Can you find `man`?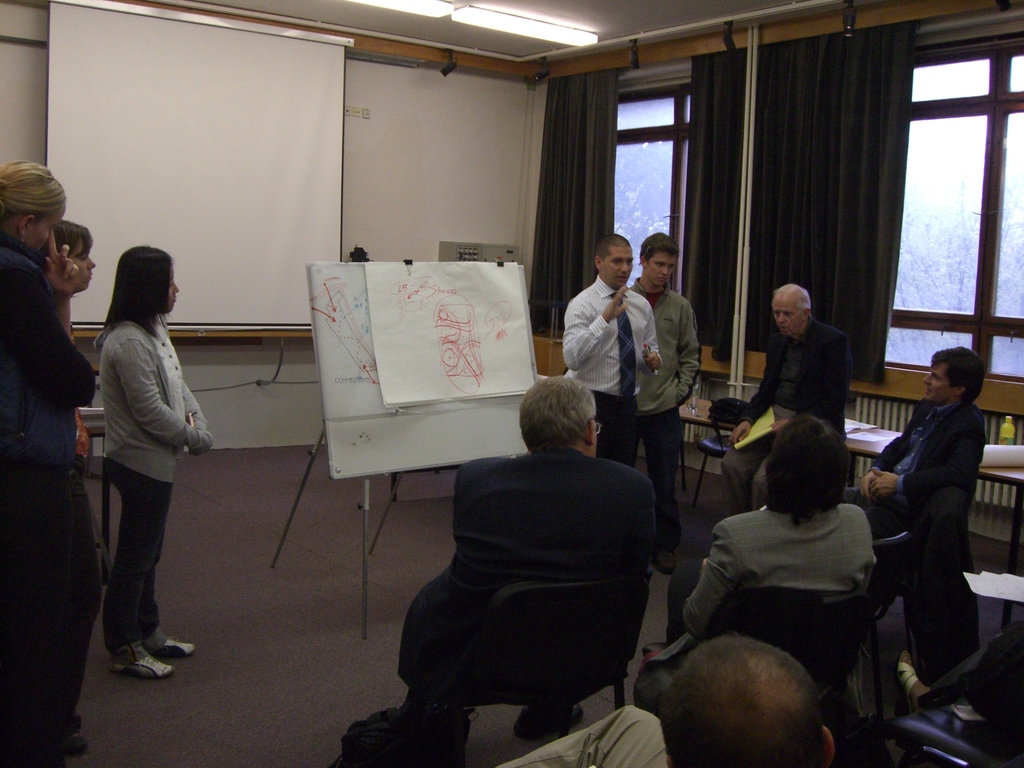
Yes, bounding box: Rect(867, 342, 989, 705).
